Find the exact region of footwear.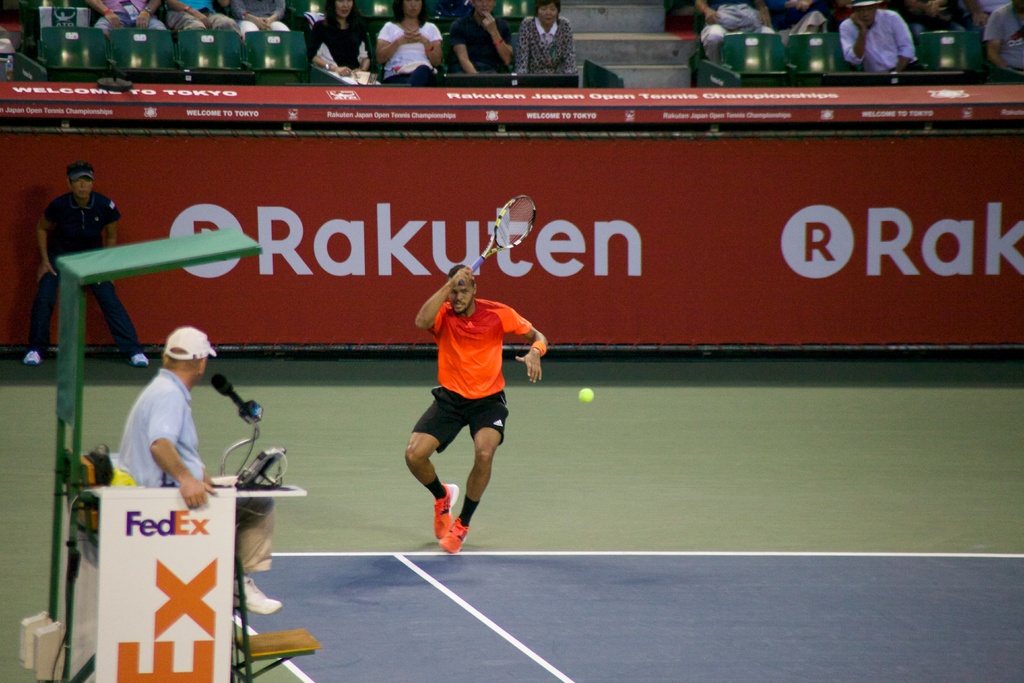
Exact region: 438 515 468 555.
